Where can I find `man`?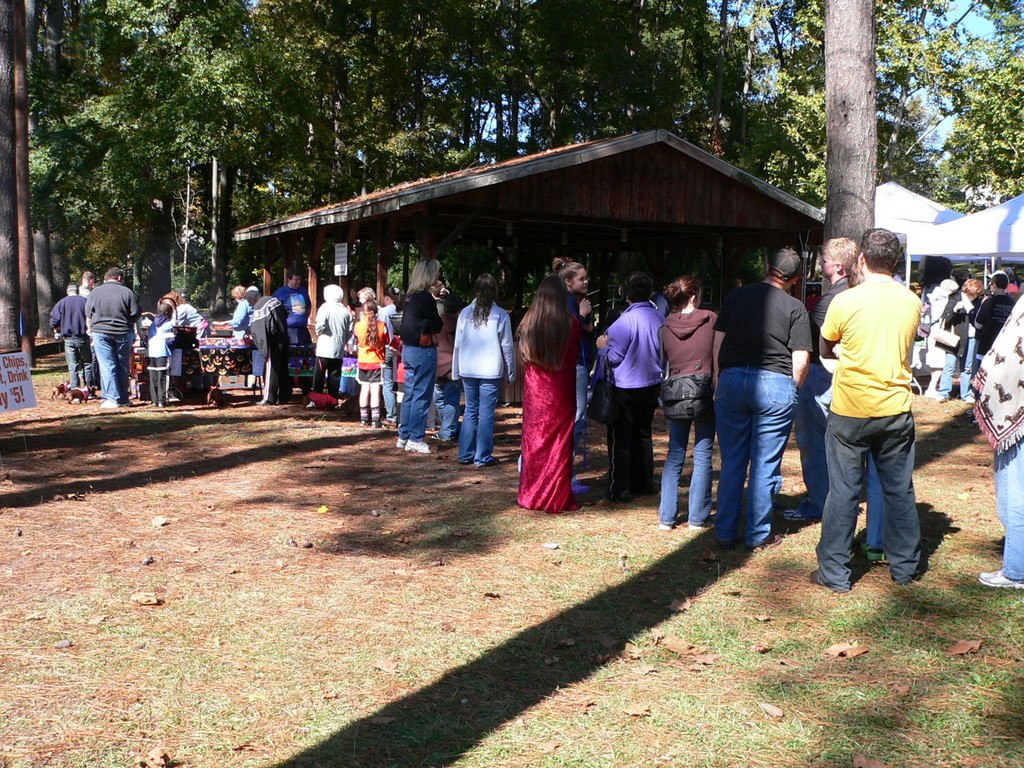
You can find it at region(782, 235, 876, 537).
